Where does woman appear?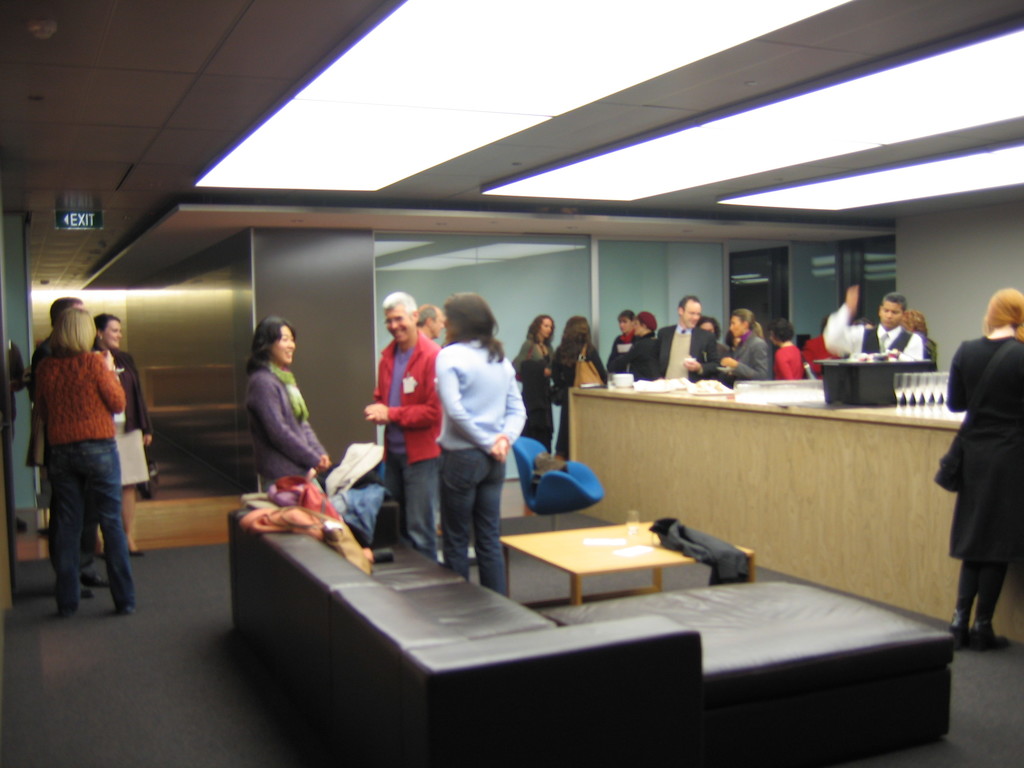
Appears at [545, 309, 608, 456].
